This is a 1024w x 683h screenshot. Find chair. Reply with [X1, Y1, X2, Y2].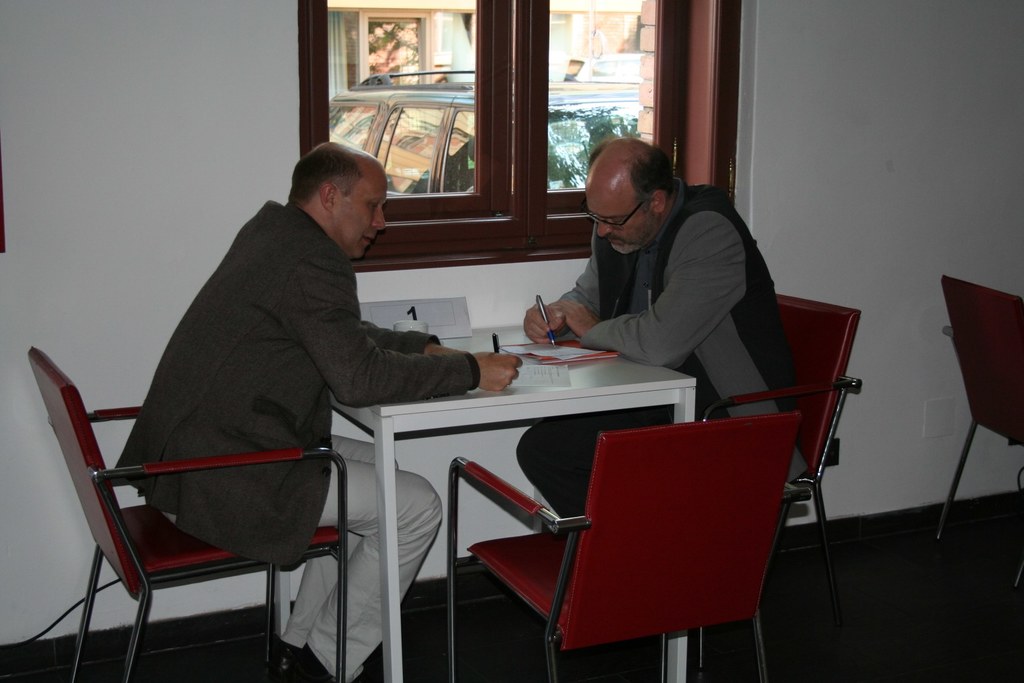
[934, 276, 1023, 586].
